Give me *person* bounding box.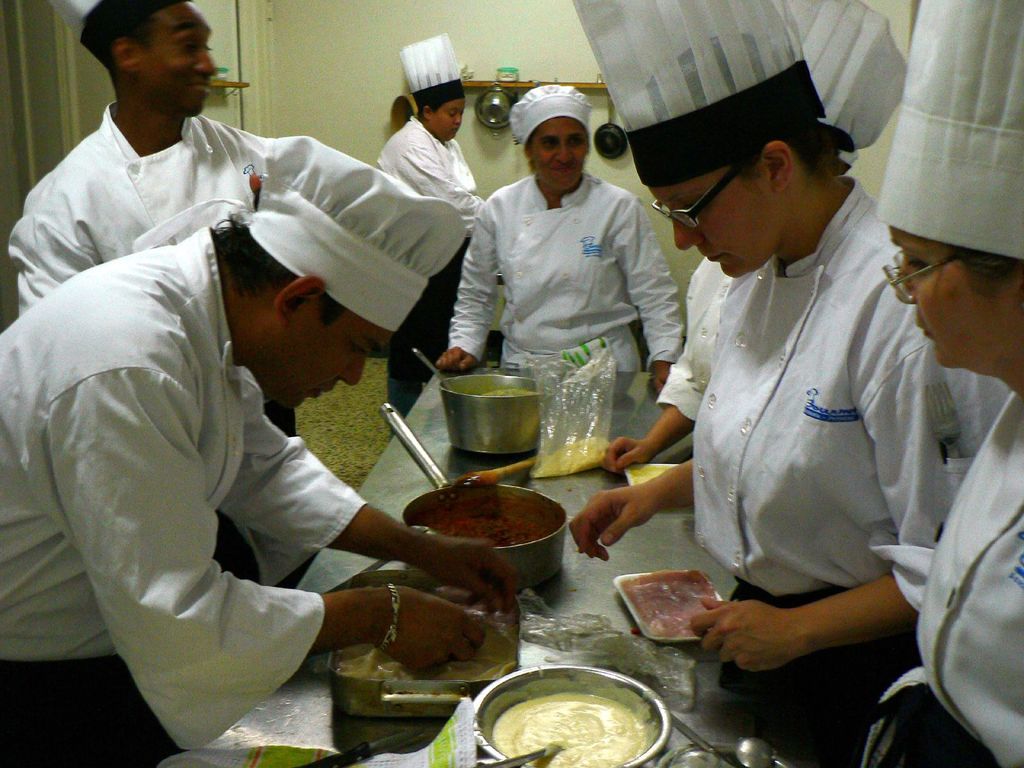
BBox(1, 0, 287, 312).
